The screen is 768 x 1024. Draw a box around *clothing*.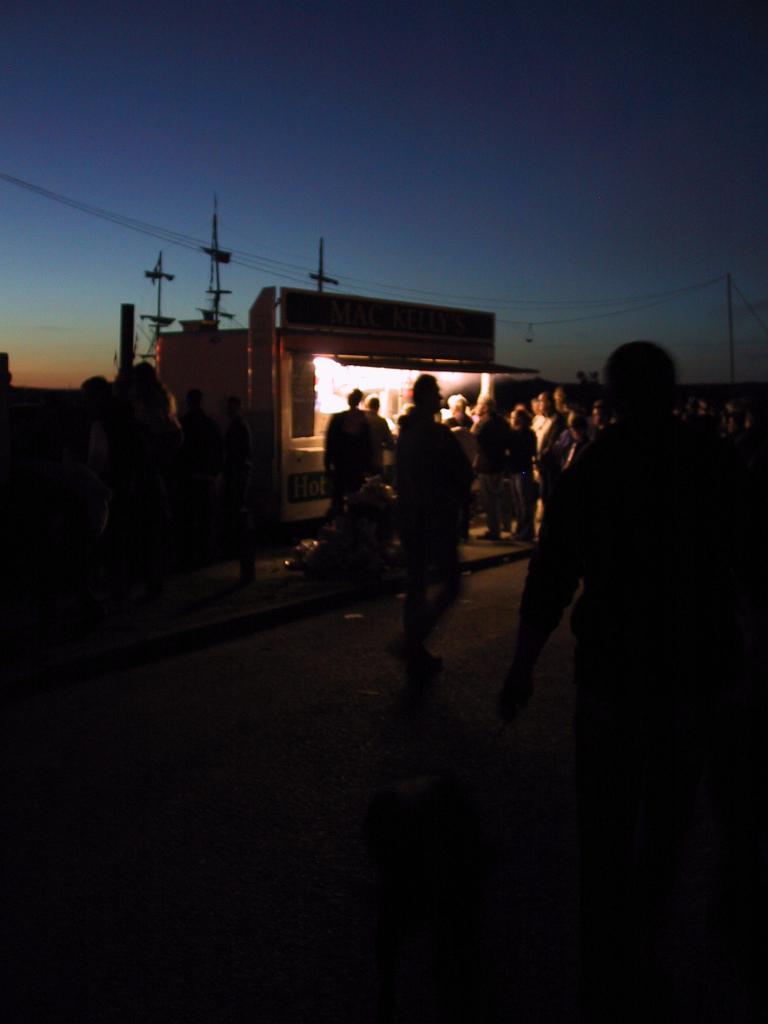
388 395 472 656.
